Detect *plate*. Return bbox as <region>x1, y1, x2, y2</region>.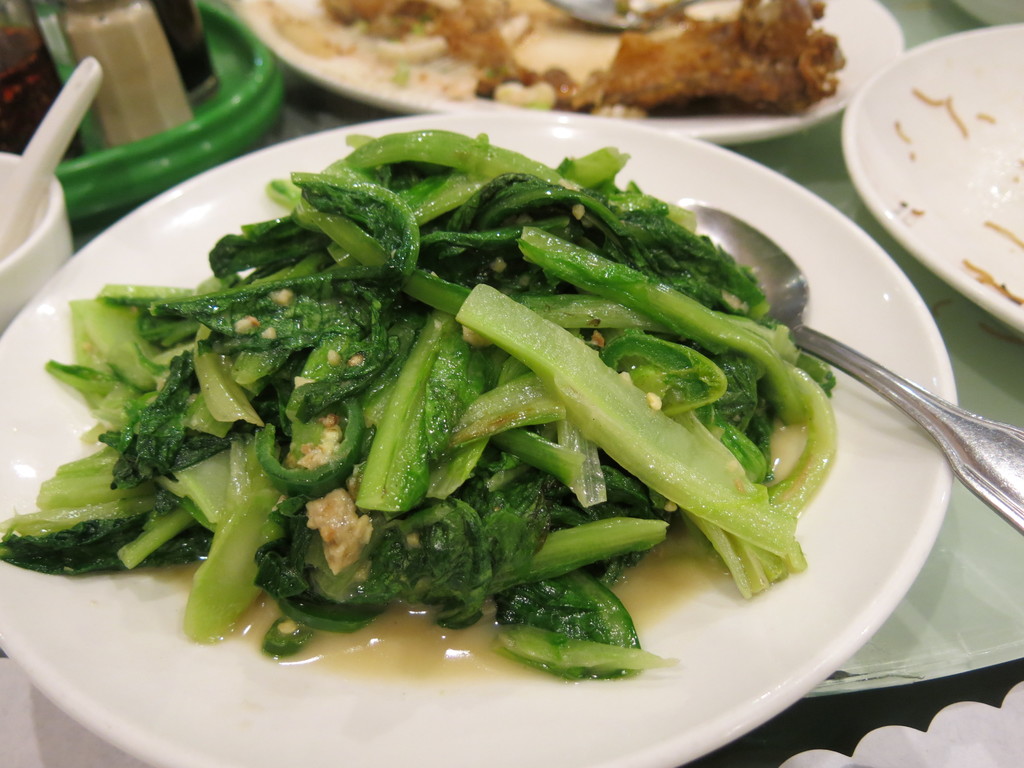
<region>0, 110, 962, 767</region>.
